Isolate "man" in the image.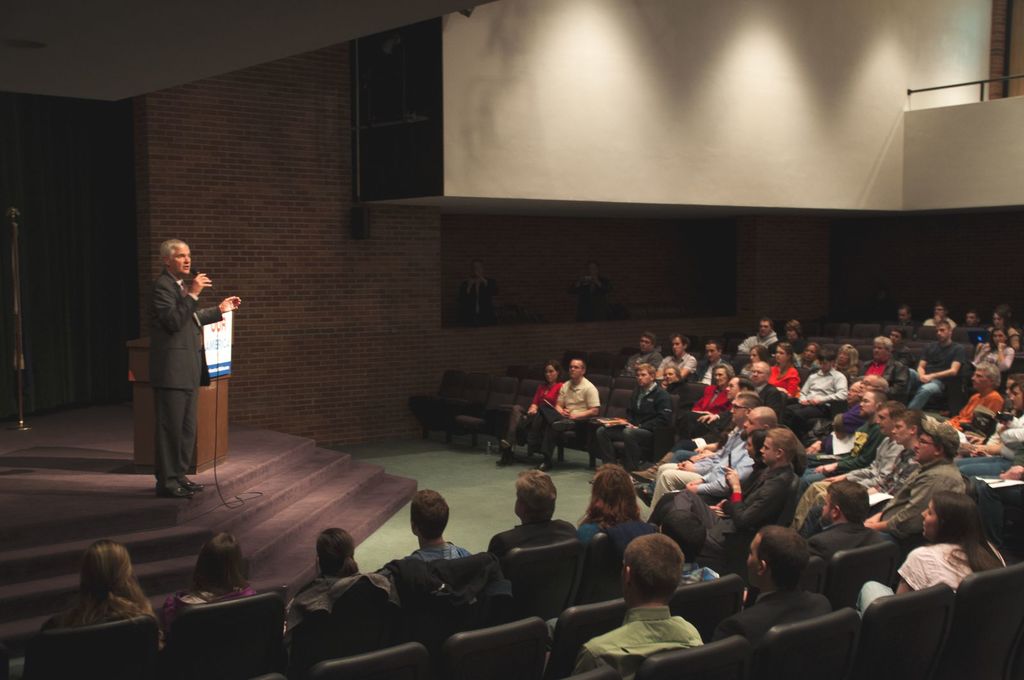
Isolated region: box=[147, 236, 241, 498].
